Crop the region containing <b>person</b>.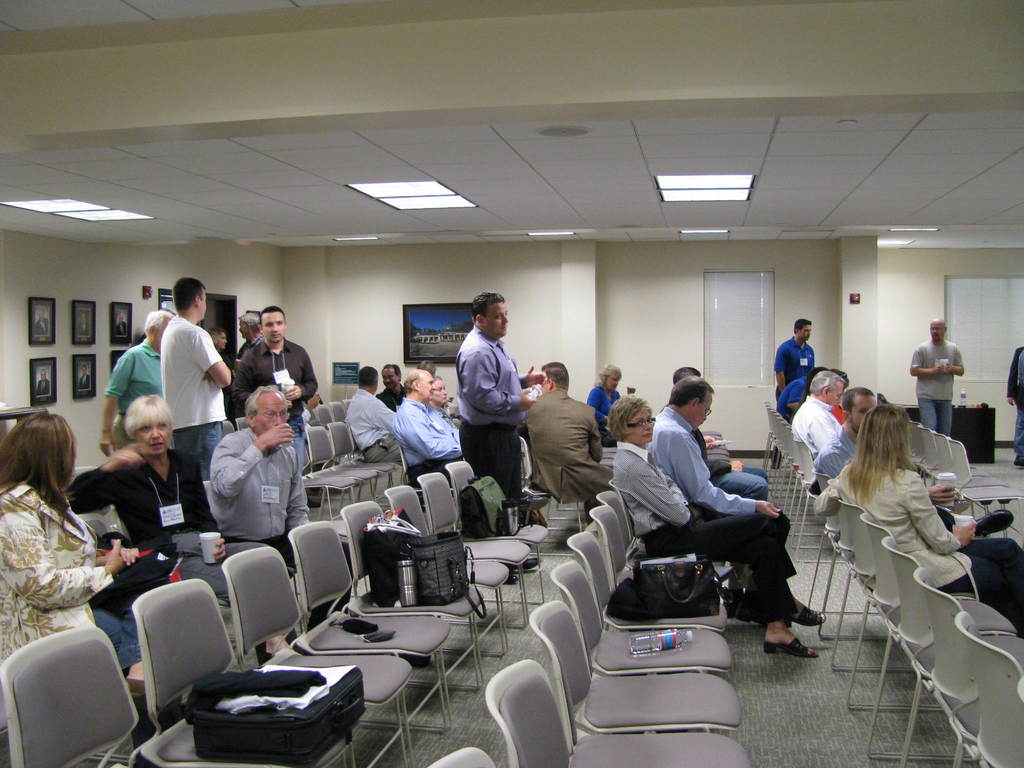
Crop region: <bbox>392, 352, 472, 480</bbox>.
